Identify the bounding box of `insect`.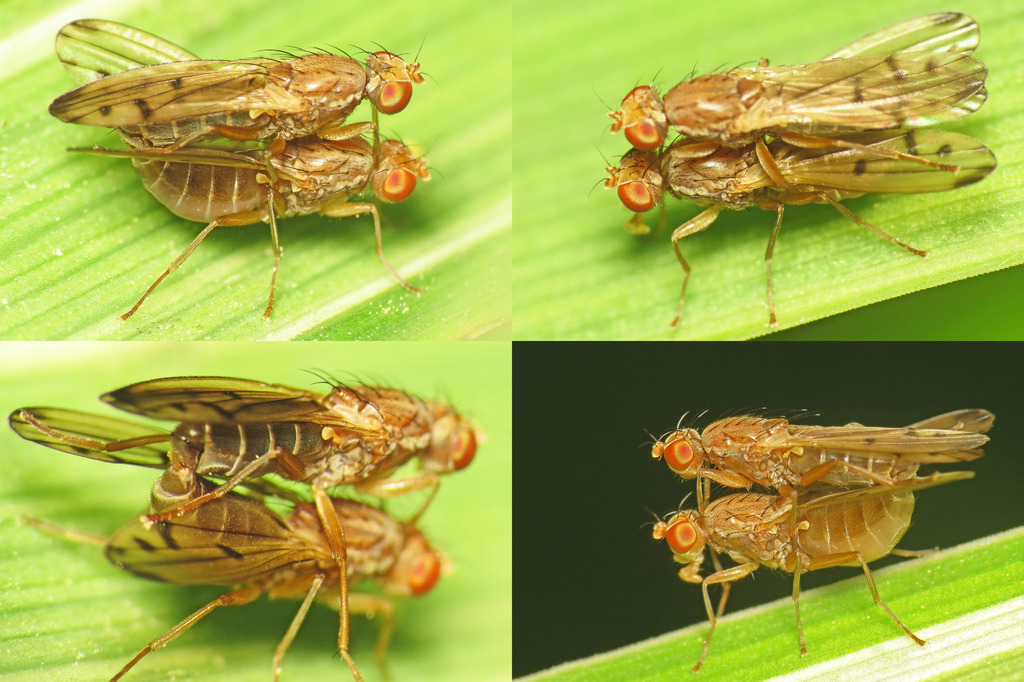
647, 468, 975, 676.
